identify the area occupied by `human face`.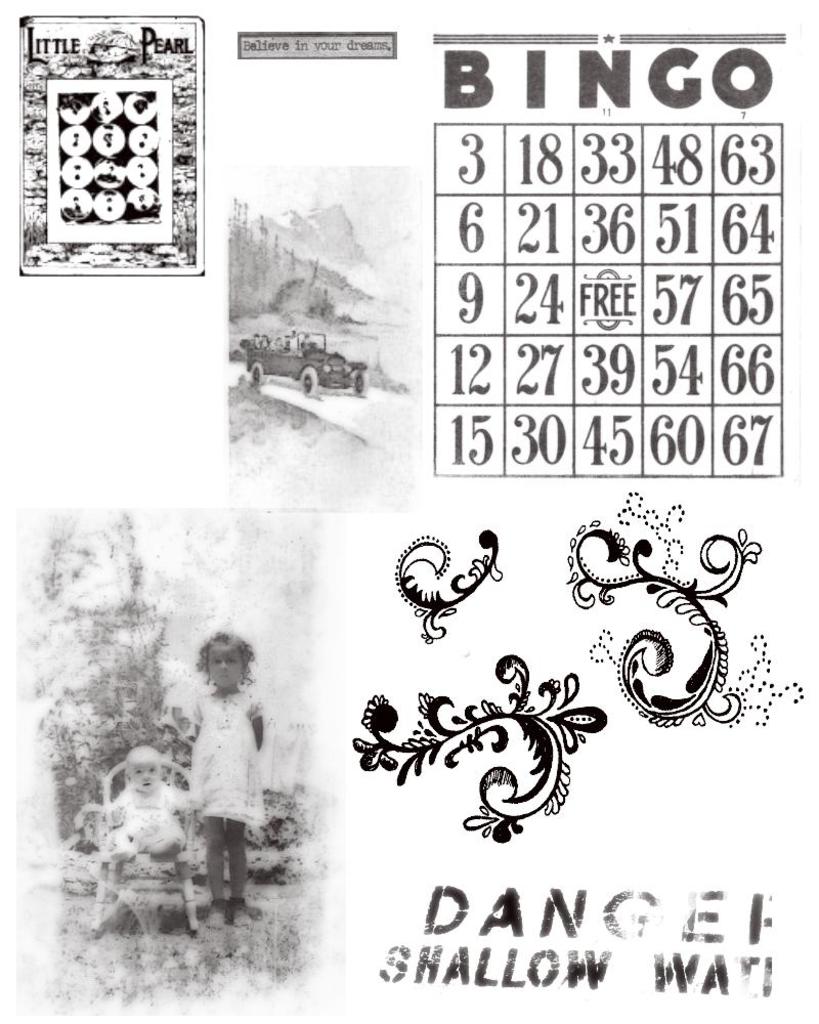
Area: left=207, top=642, right=245, bottom=691.
